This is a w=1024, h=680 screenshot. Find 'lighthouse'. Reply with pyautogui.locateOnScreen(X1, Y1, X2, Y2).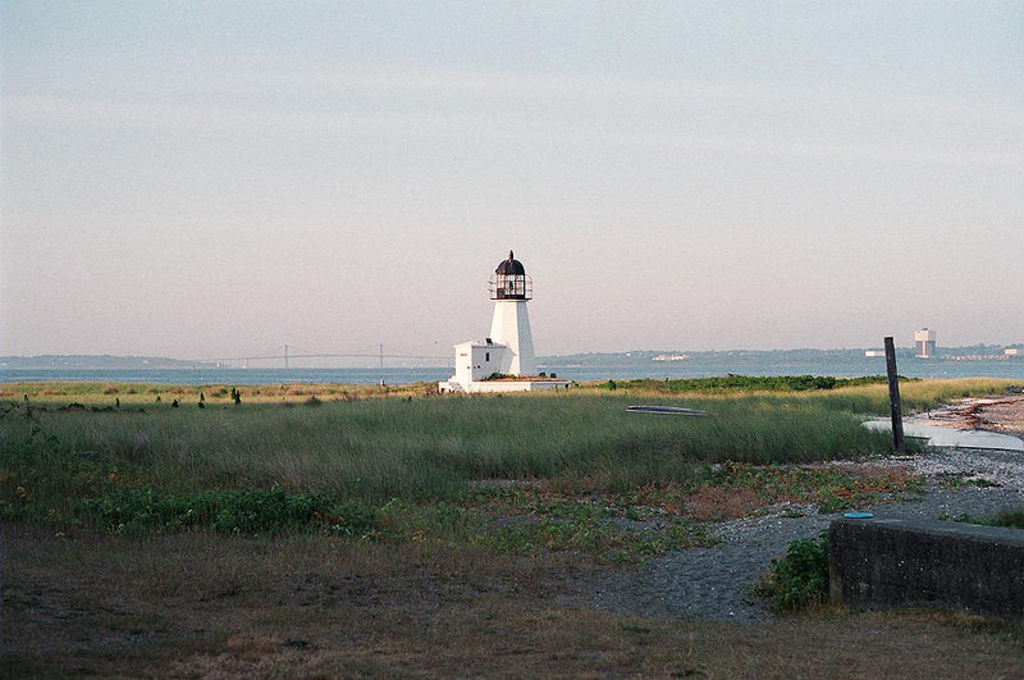
pyautogui.locateOnScreen(483, 251, 541, 378).
